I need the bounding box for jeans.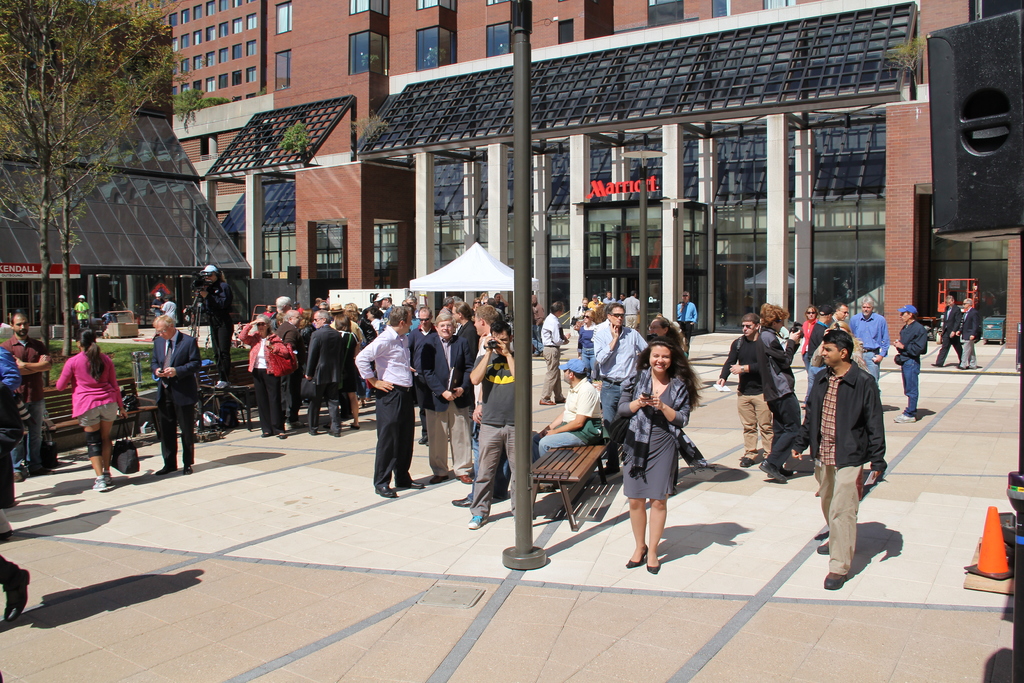
Here it is: pyautogui.locateOnScreen(858, 350, 882, 386).
